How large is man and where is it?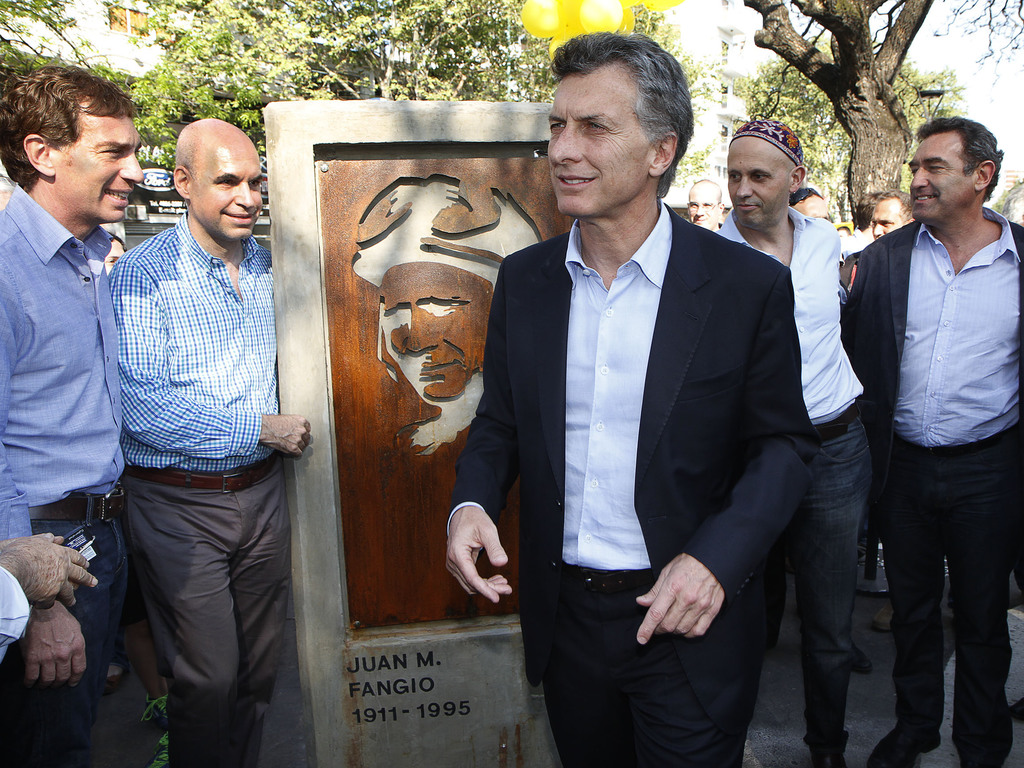
Bounding box: (left=115, top=118, right=313, bottom=767).
